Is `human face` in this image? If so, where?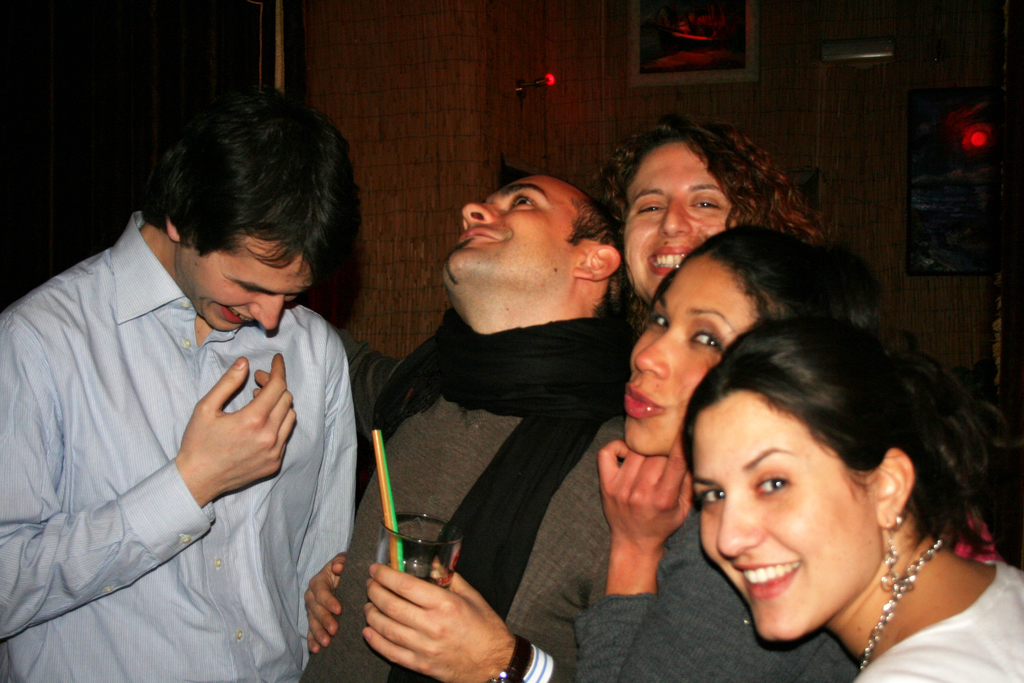
Yes, at 698,393,879,644.
